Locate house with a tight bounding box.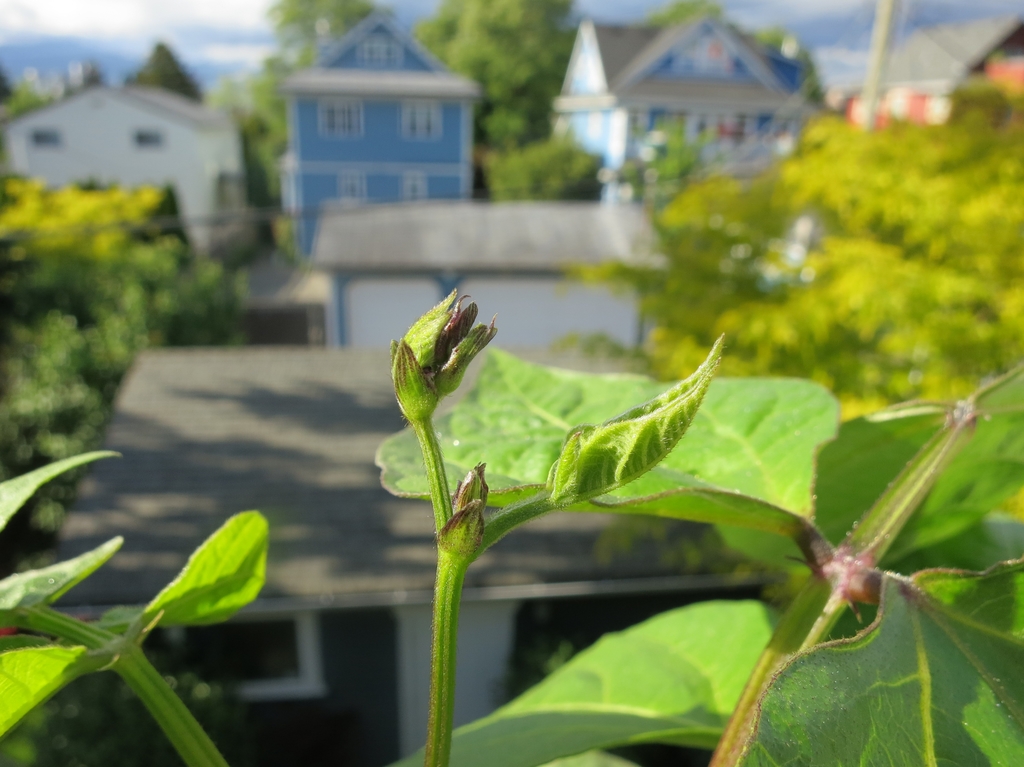
[294, 204, 688, 359].
